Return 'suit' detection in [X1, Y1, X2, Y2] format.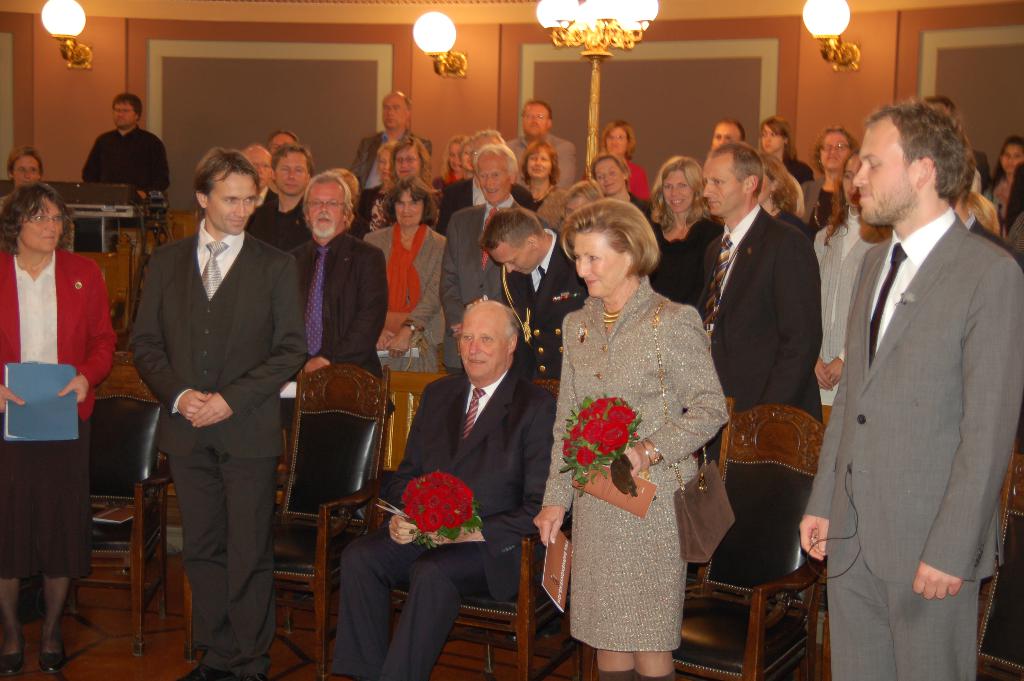
[332, 372, 556, 680].
